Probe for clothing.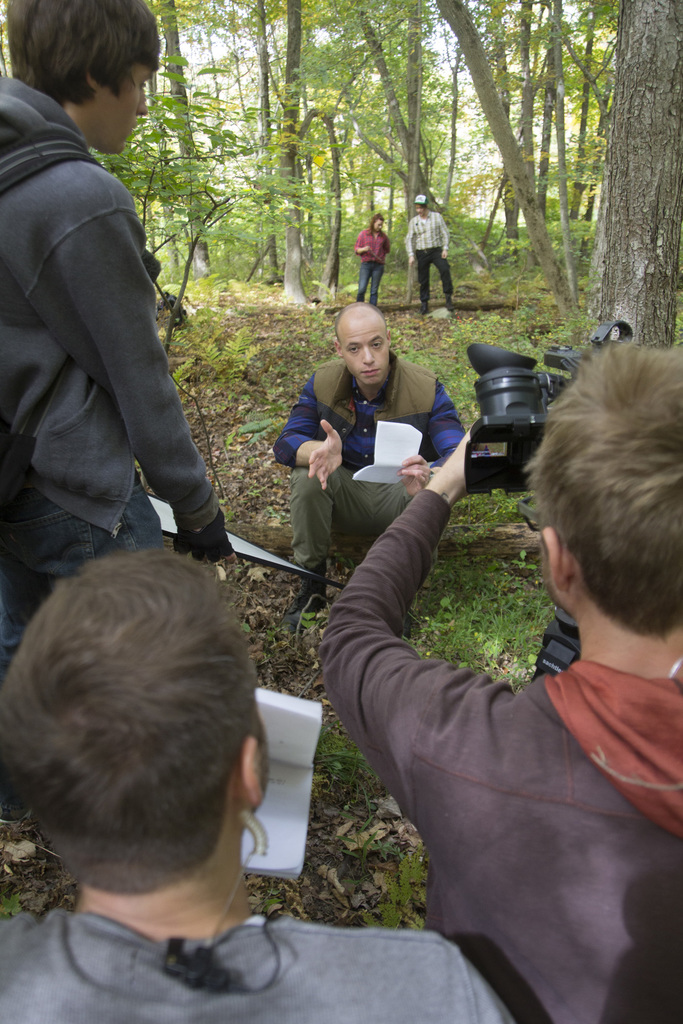
Probe result: box(9, 33, 227, 586).
